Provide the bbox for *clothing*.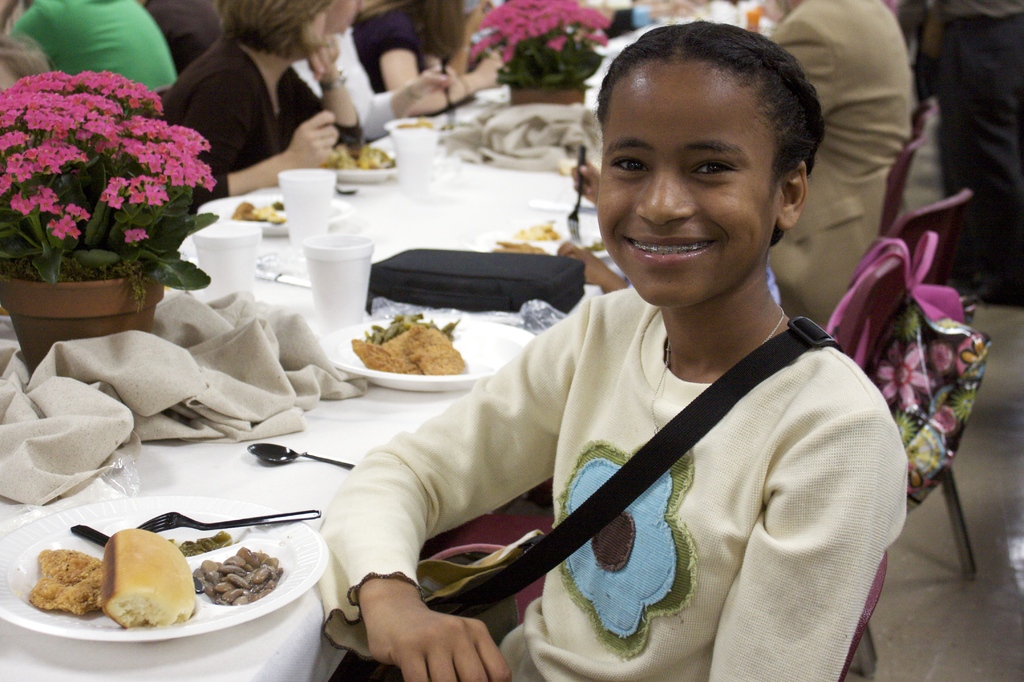
box(170, 35, 349, 204).
